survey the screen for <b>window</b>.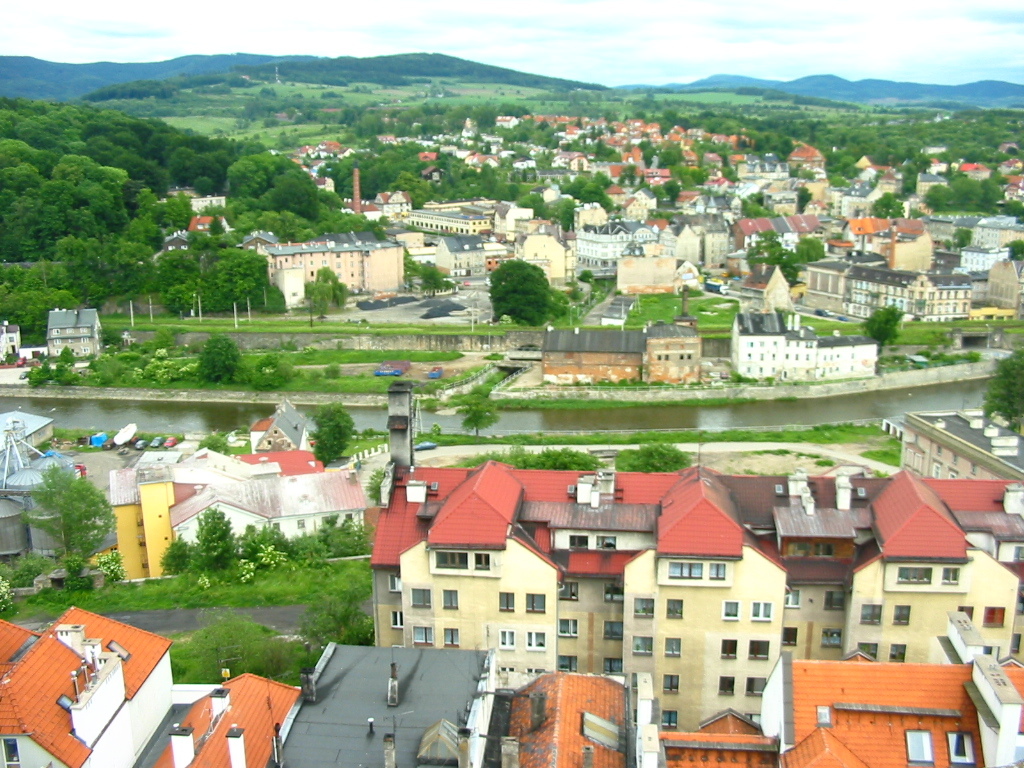
Survey found: bbox(746, 643, 772, 660).
